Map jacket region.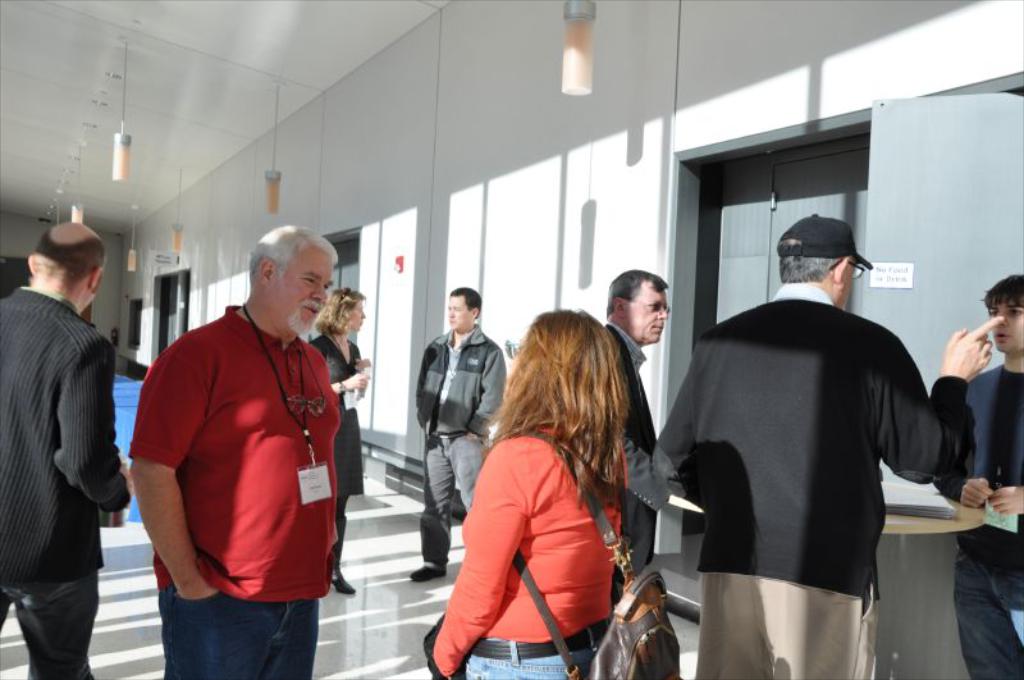
Mapped to pyautogui.locateOnScreen(411, 334, 526, 429).
